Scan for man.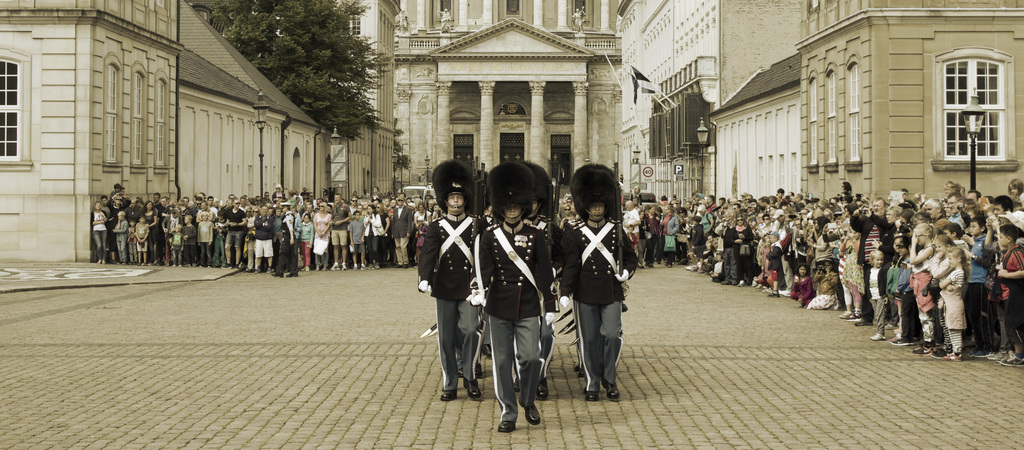
Scan result: BBox(383, 197, 394, 216).
